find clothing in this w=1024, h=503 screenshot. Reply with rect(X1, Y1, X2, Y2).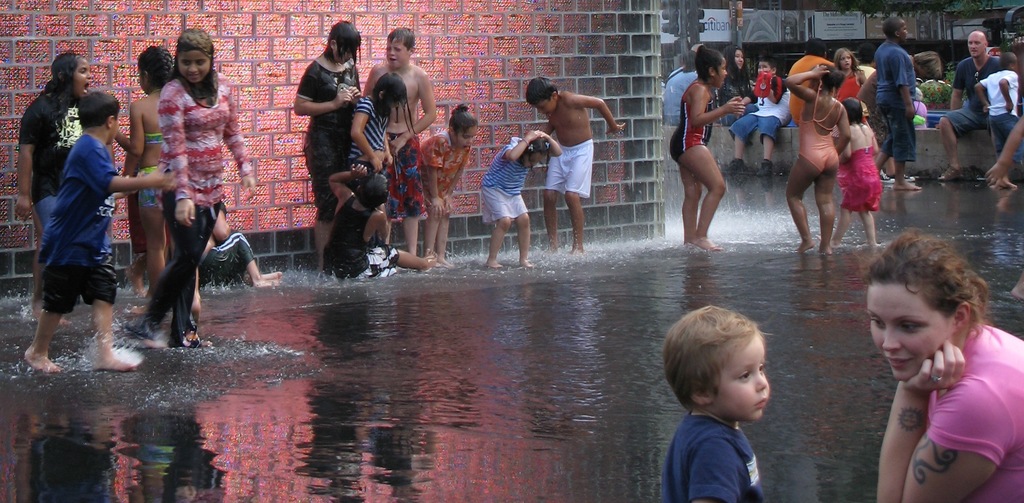
rect(654, 413, 768, 502).
